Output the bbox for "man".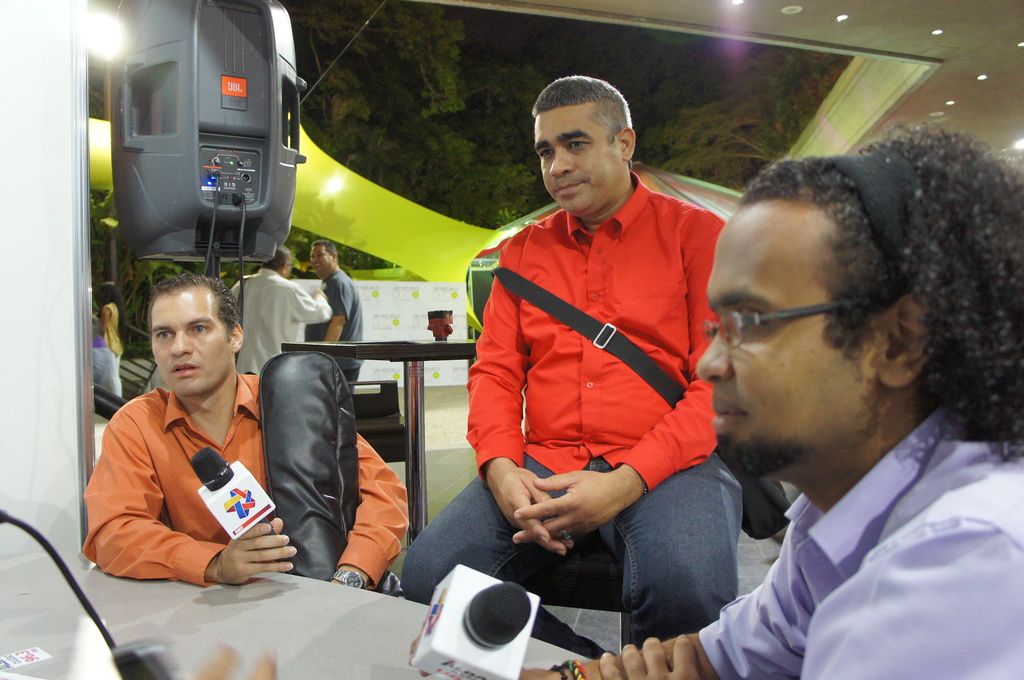
detection(220, 243, 329, 376).
